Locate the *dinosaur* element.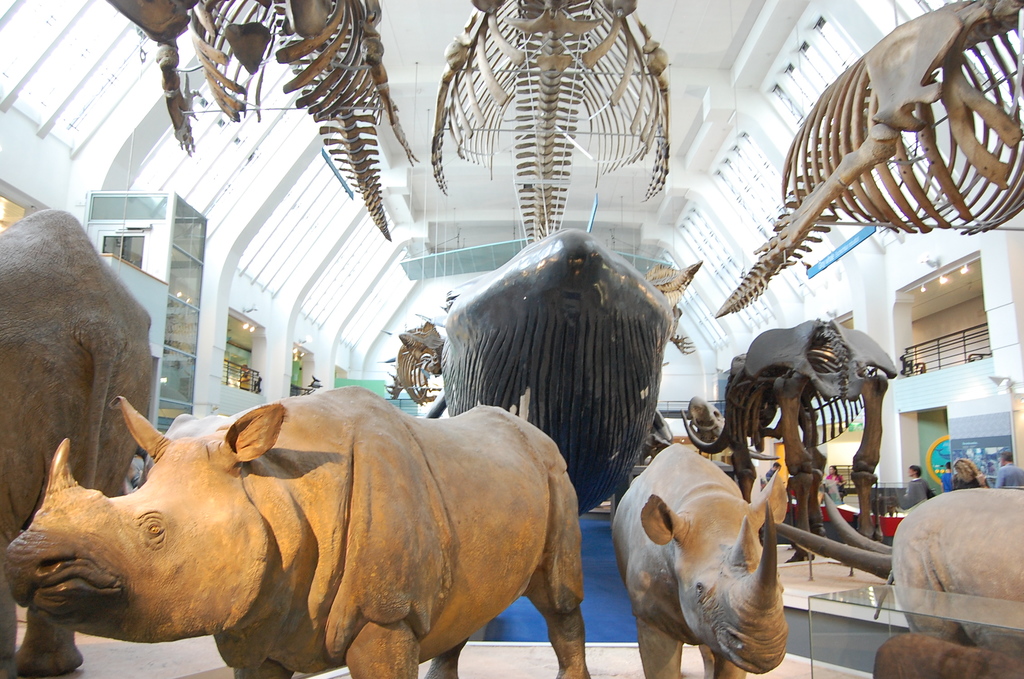
Element bbox: region(0, 204, 152, 678).
